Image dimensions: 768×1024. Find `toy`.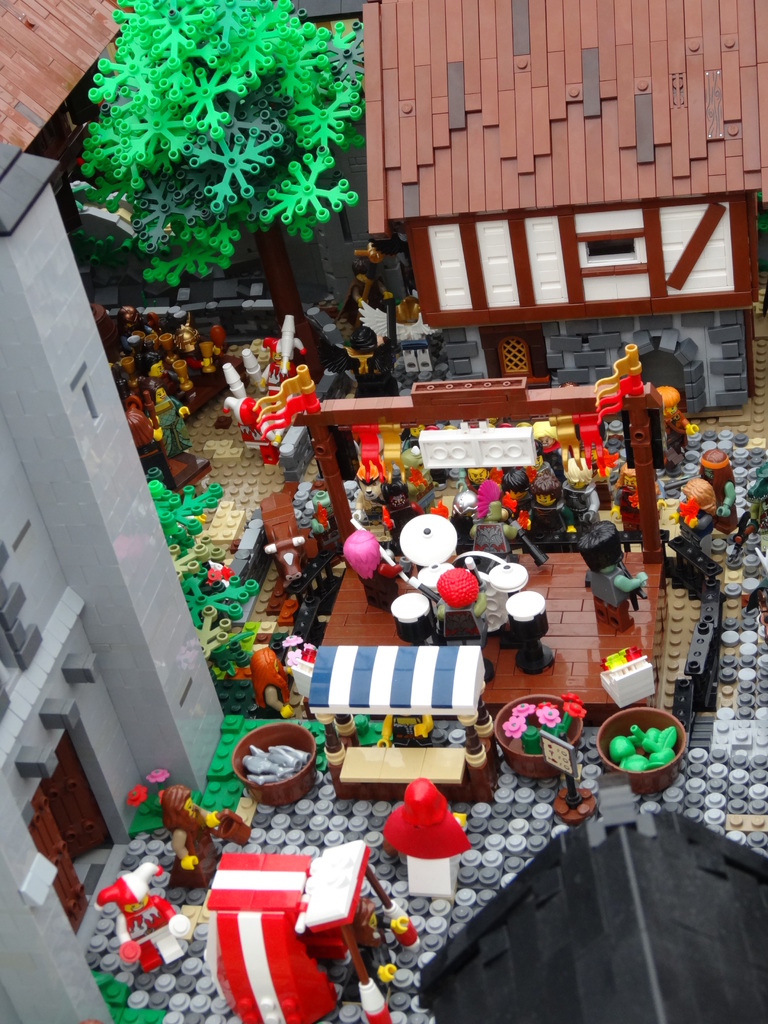
[left=255, top=314, right=308, bottom=399].
